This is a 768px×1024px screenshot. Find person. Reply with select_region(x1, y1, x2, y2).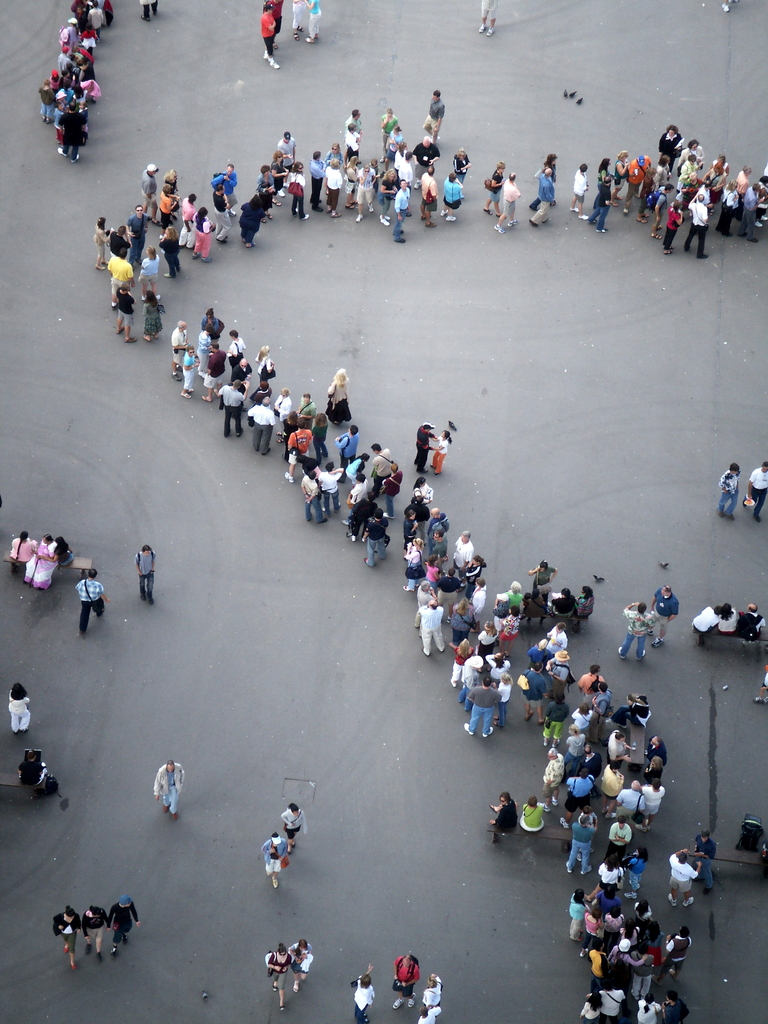
select_region(267, 944, 296, 1009).
